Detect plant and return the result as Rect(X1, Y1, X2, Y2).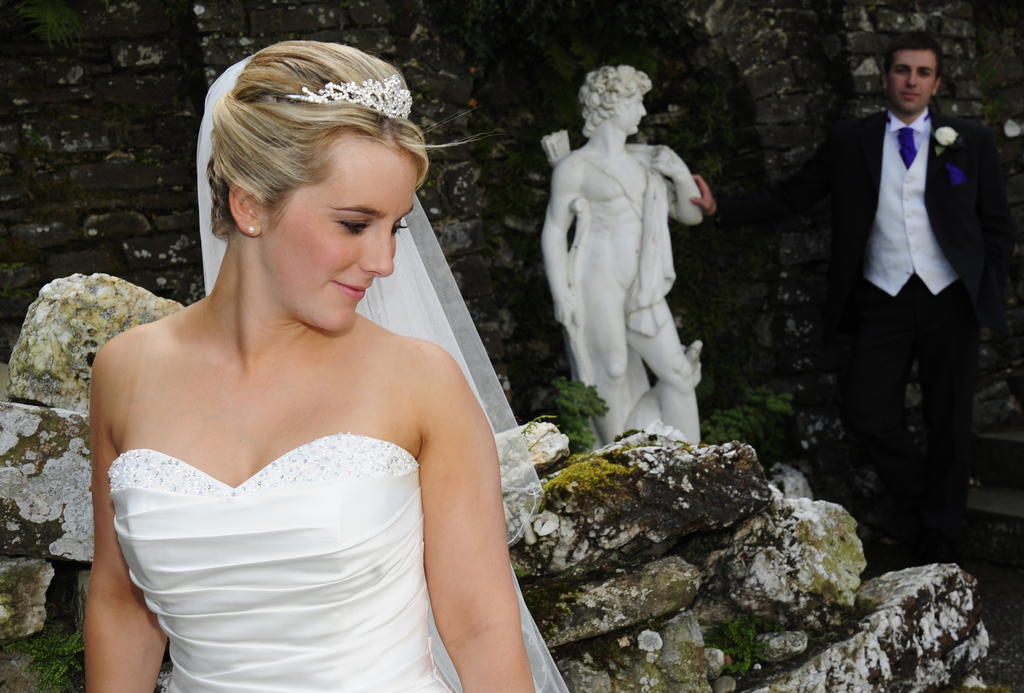
Rect(4, 630, 95, 692).
